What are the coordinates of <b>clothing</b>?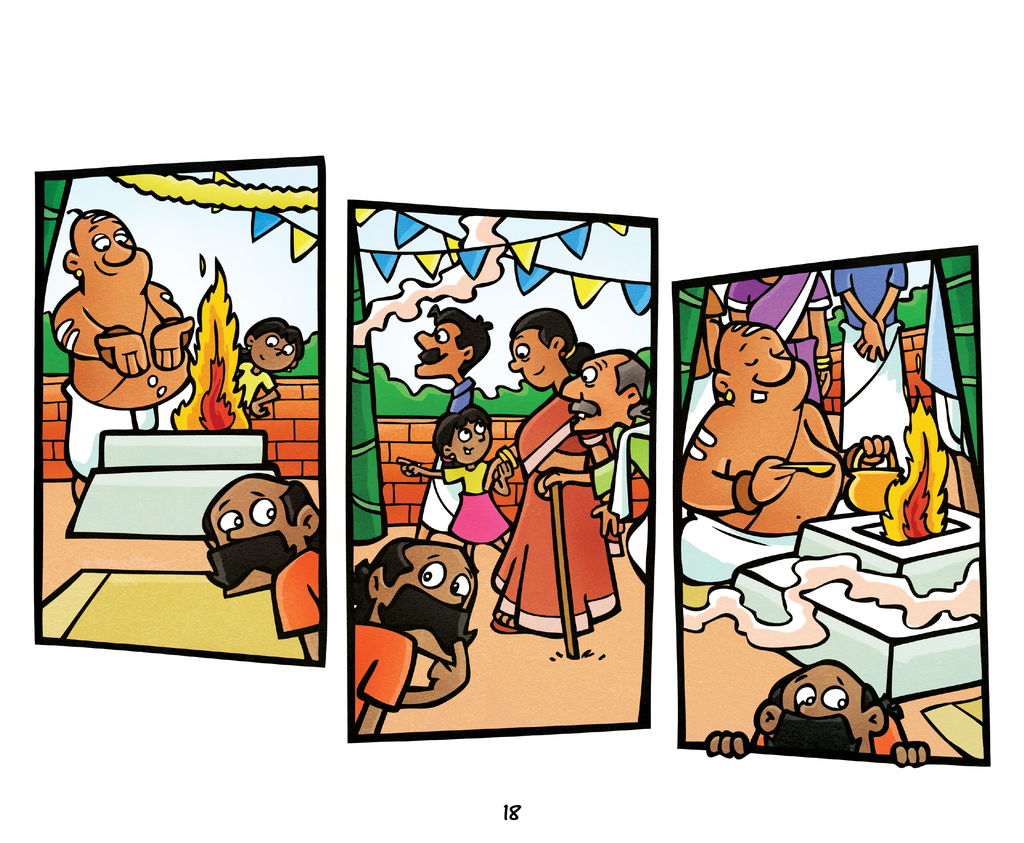
586/455/623/517.
